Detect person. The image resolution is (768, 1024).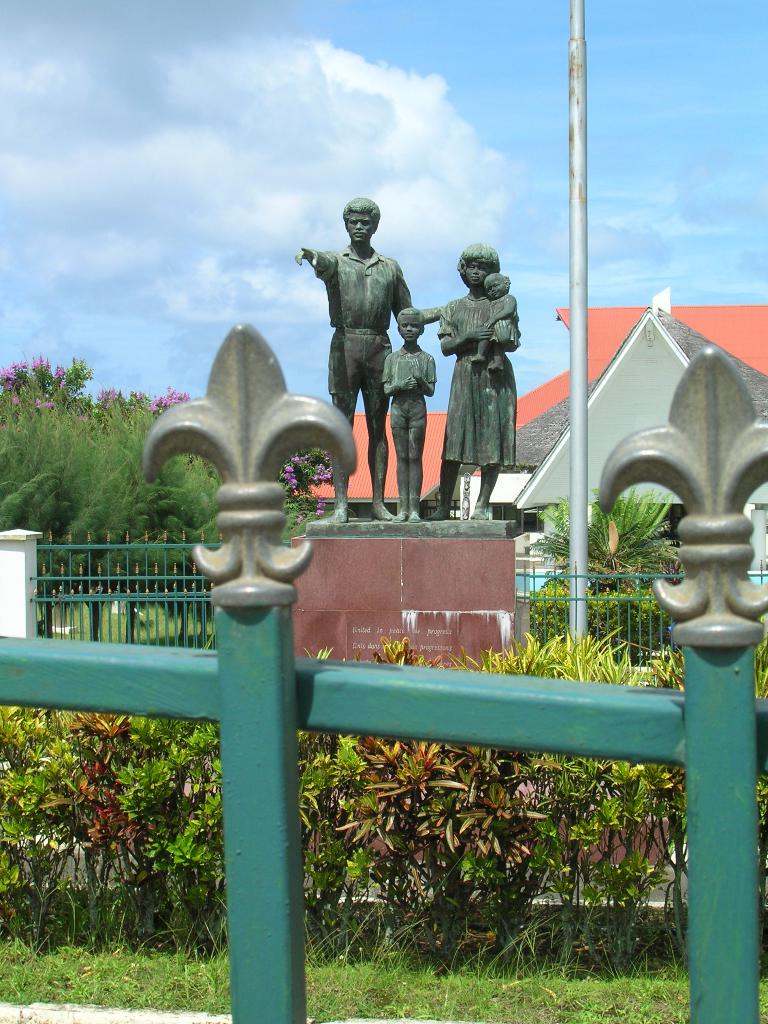
472,277,513,362.
